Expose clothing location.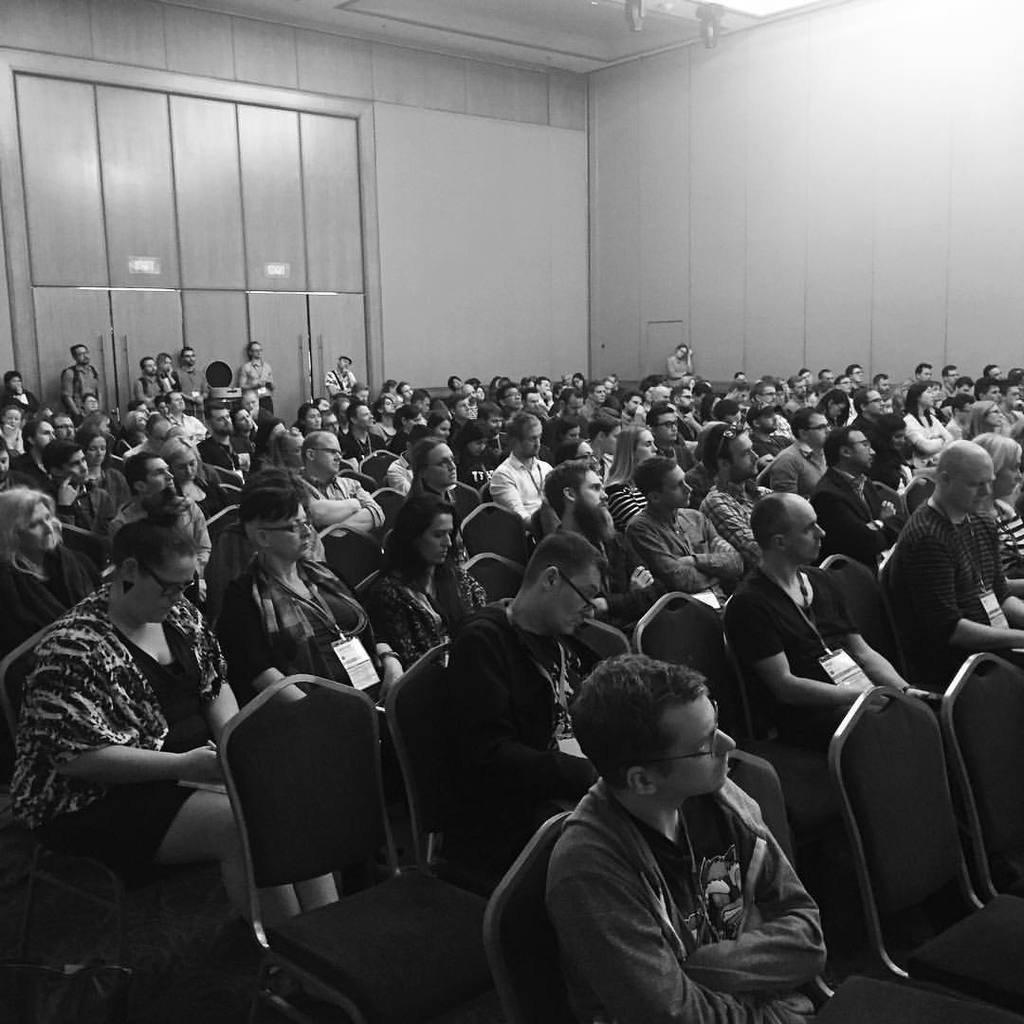
Exposed at {"left": 301, "top": 485, "right": 407, "bottom": 588}.
